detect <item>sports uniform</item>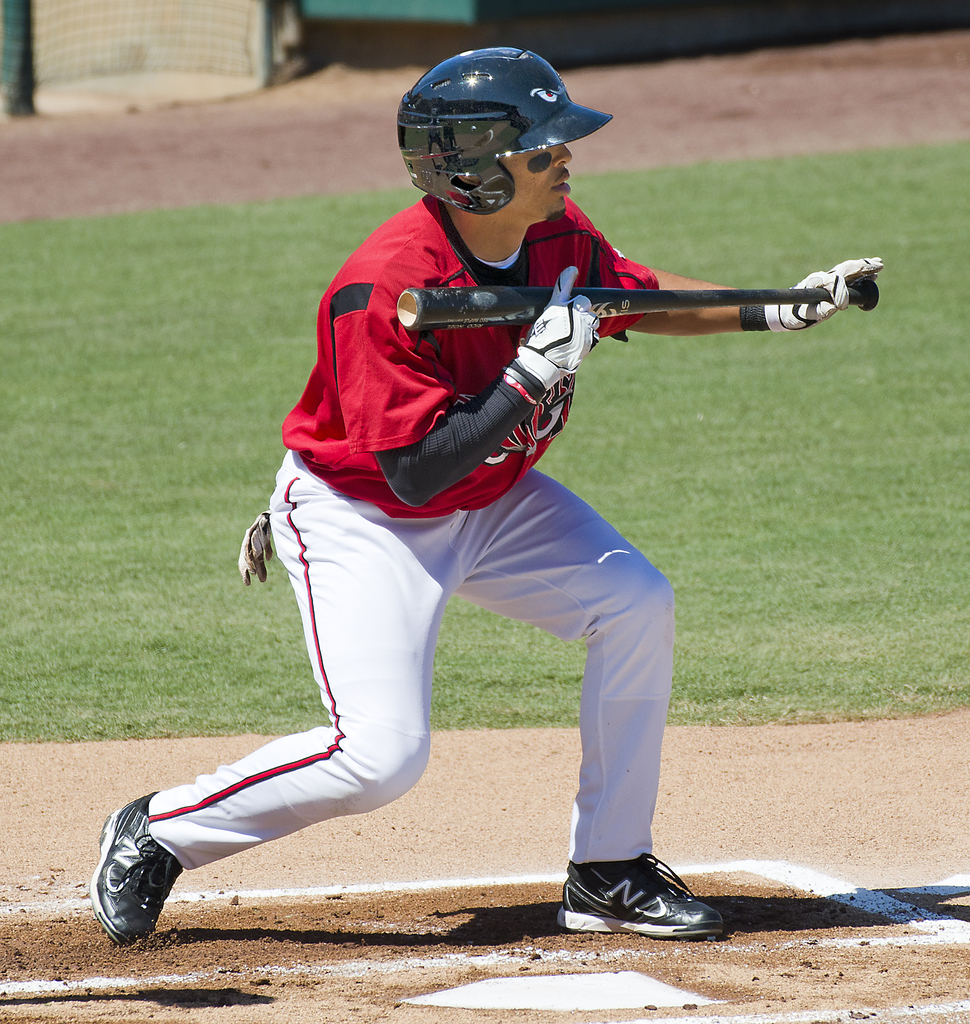
(x1=69, y1=40, x2=917, y2=971)
